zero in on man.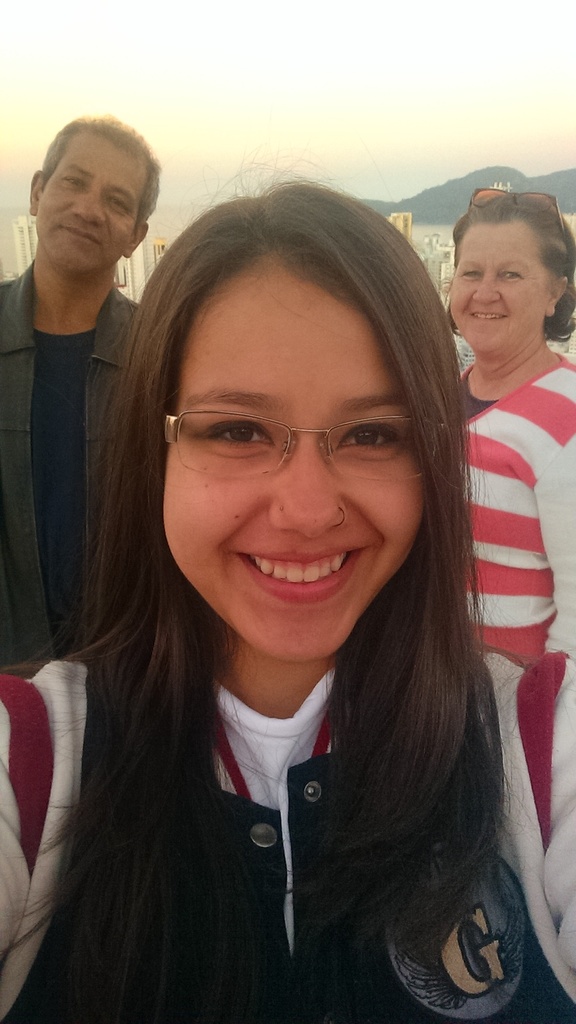
Zeroed in: (left=1, top=135, right=182, bottom=595).
